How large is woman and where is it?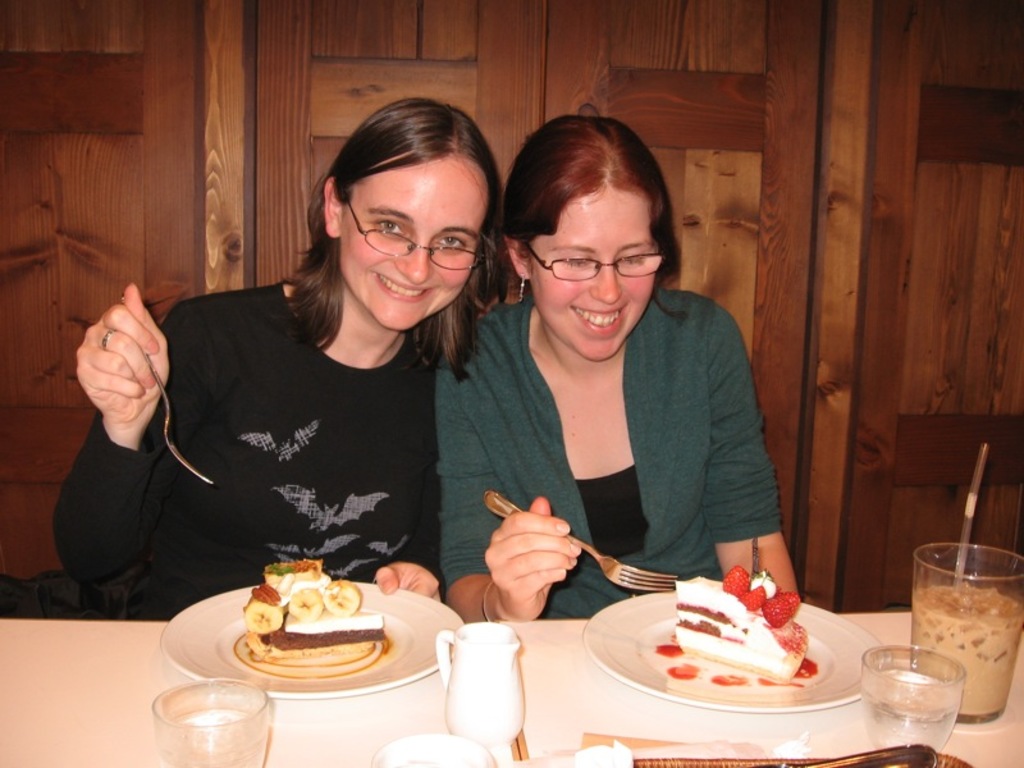
Bounding box: (x1=49, y1=100, x2=504, y2=631).
